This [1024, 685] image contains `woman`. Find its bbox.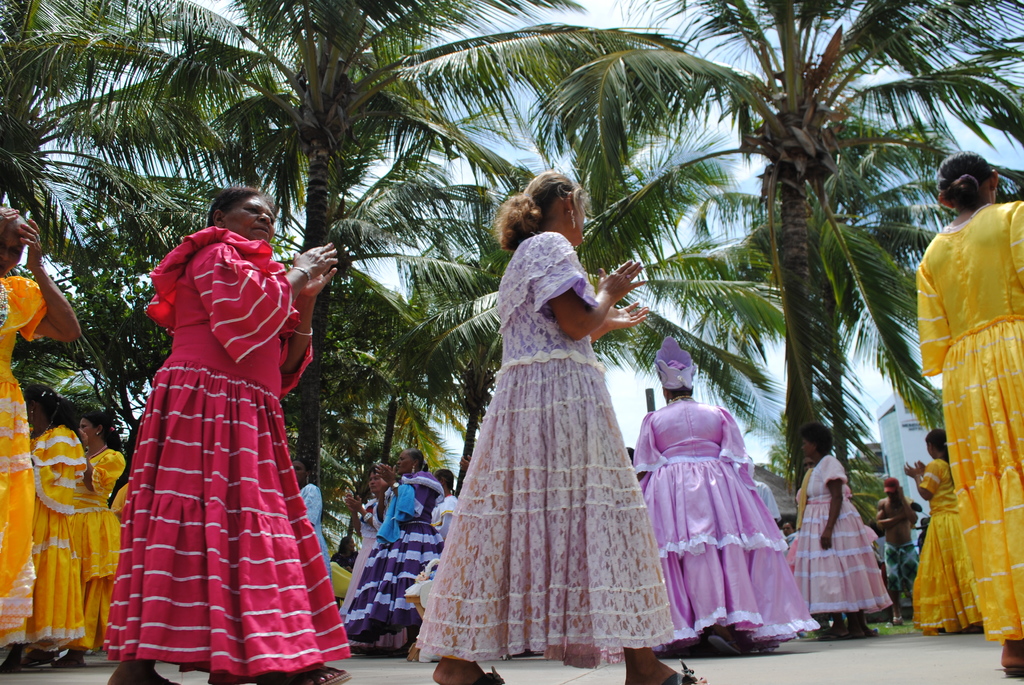
pyautogui.locateOnScreen(914, 153, 1023, 677).
